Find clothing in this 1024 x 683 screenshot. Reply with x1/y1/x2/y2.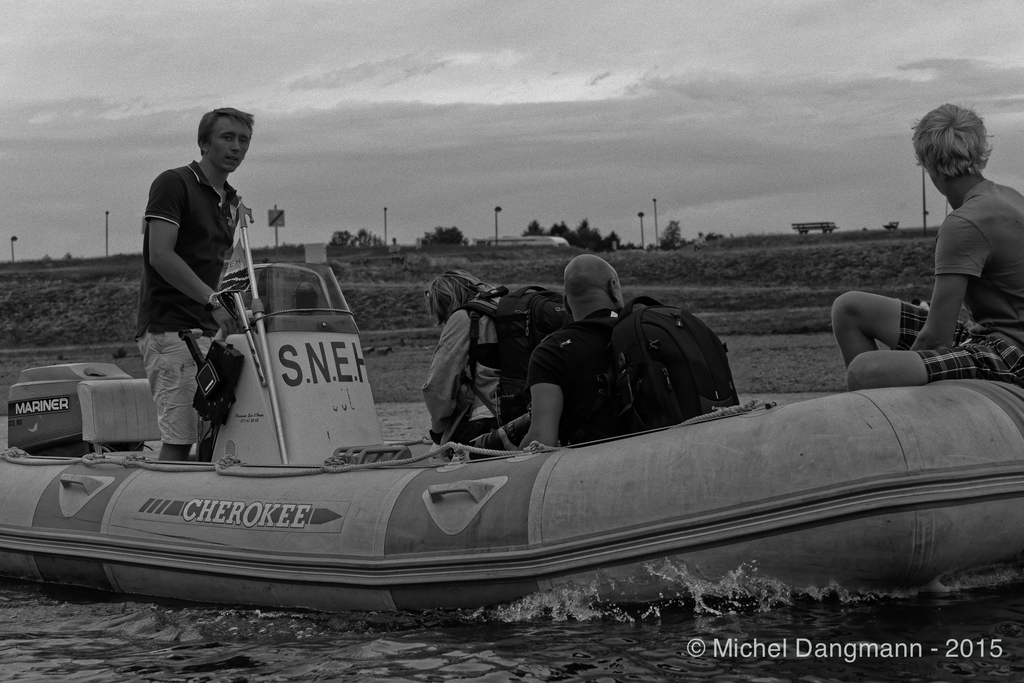
525/297/657/444.
